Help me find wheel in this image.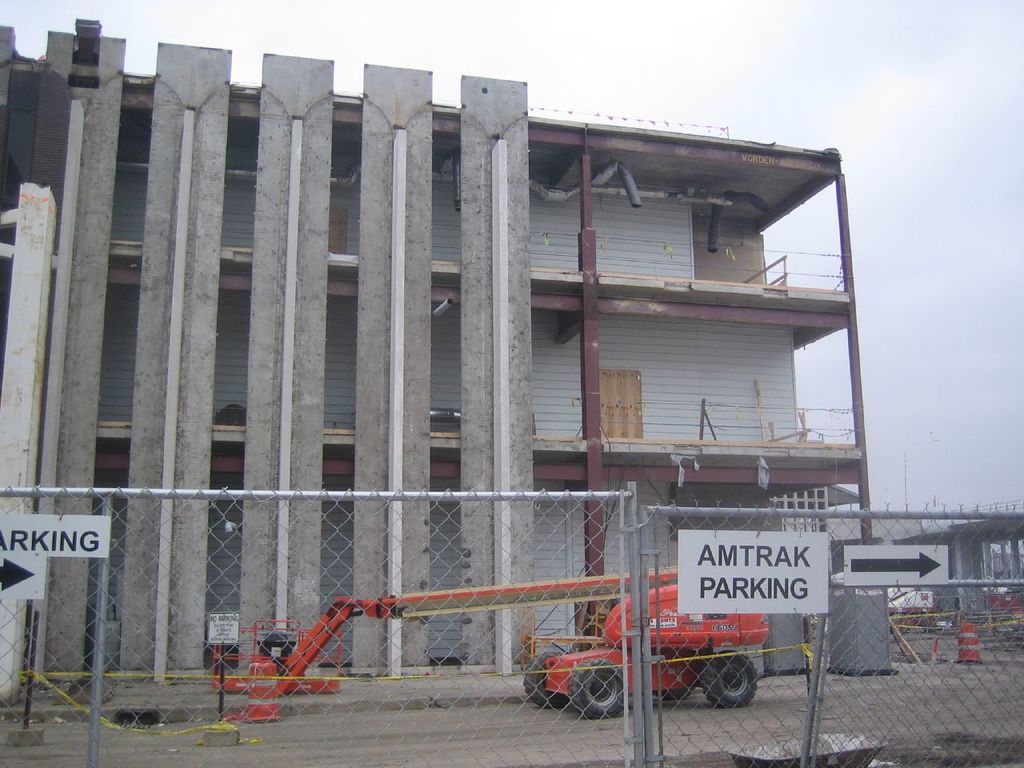
Found it: <bbox>523, 650, 565, 707</bbox>.
